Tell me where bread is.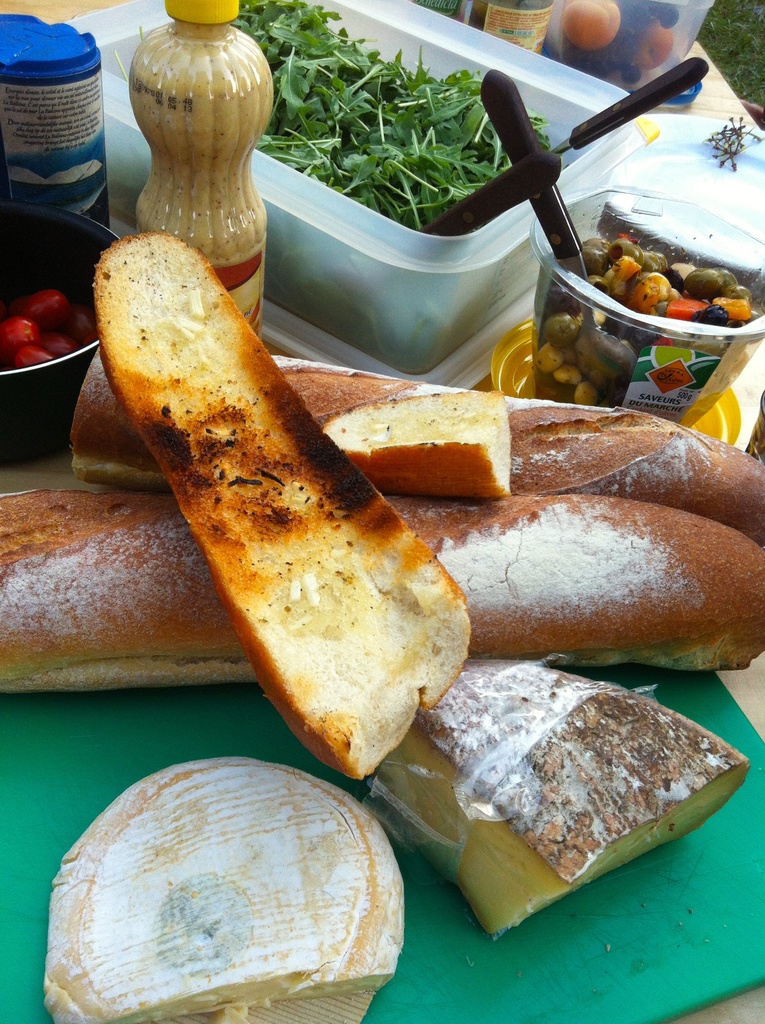
bread is at <box>0,488,764,694</box>.
